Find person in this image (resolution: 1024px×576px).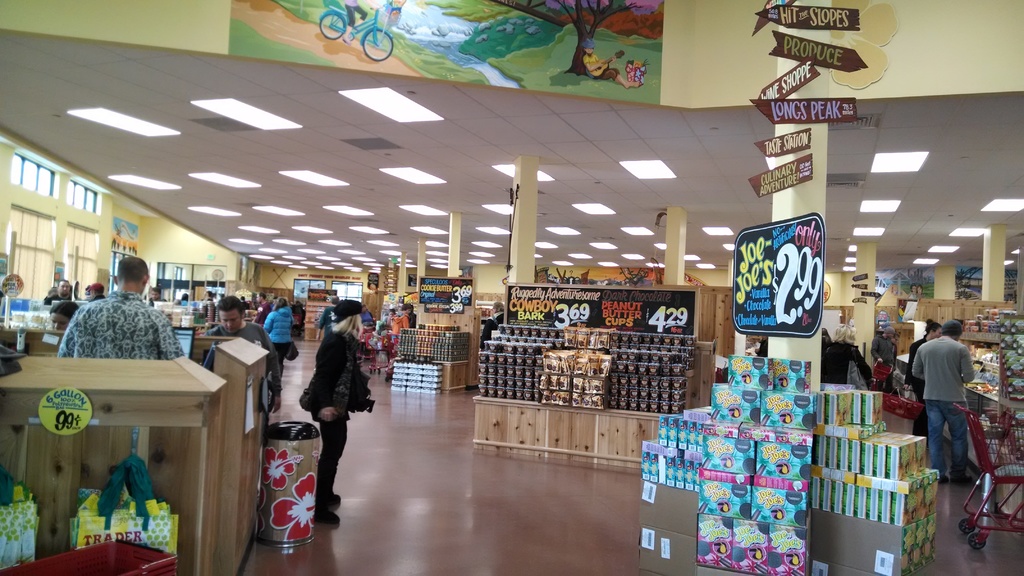
[left=318, top=298, right=335, bottom=351].
